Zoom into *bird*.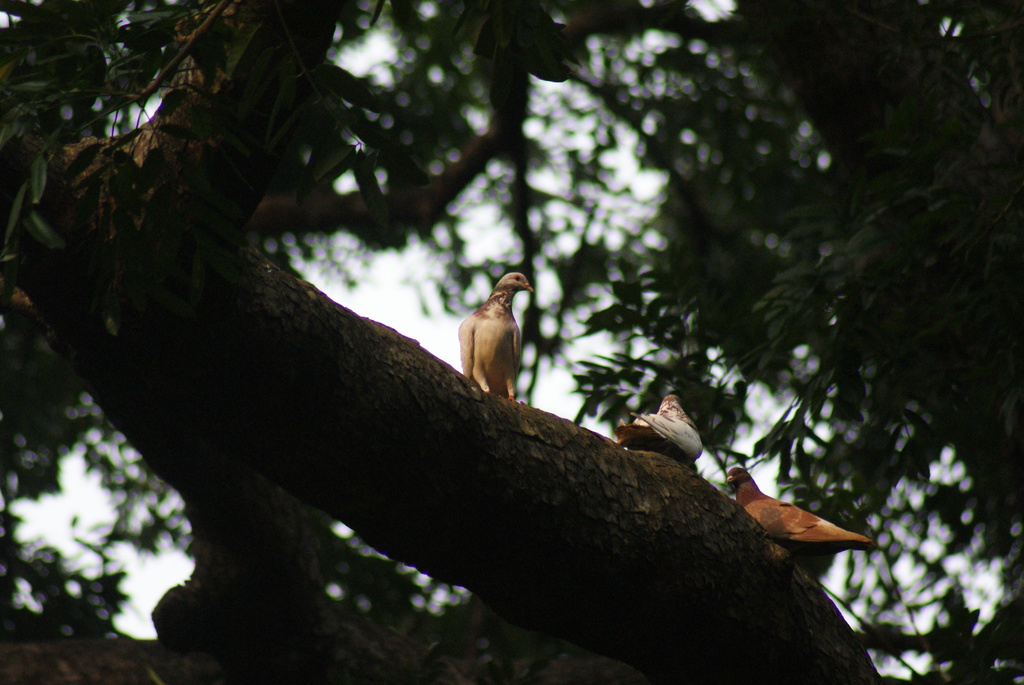
Zoom target: x1=725 y1=464 x2=878 y2=571.
